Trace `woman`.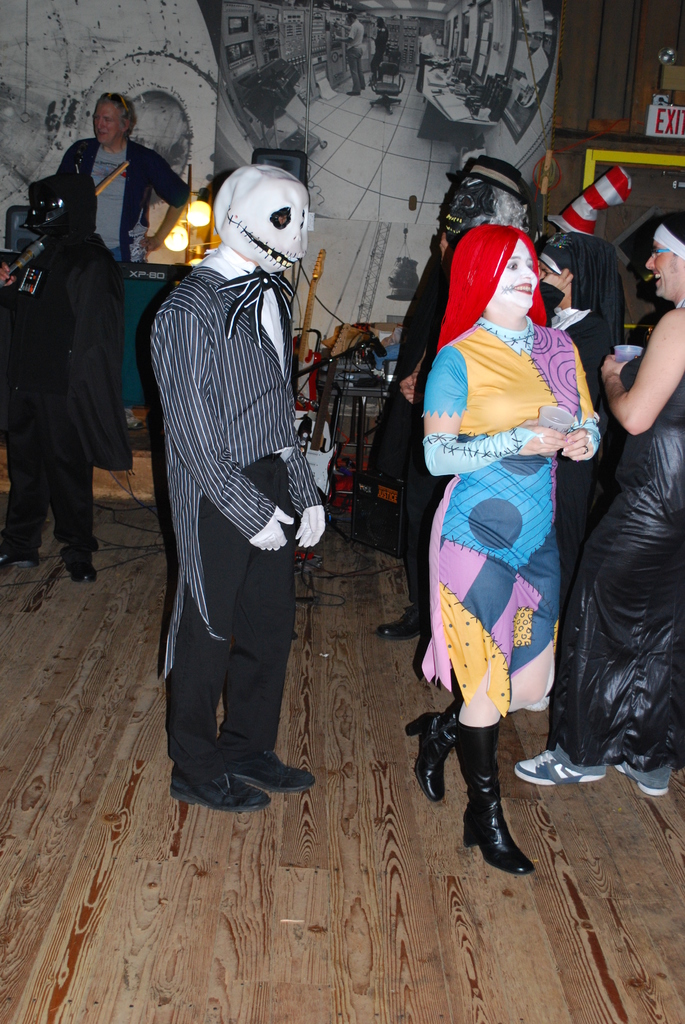
Traced to {"left": 395, "top": 212, "right": 603, "bottom": 883}.
